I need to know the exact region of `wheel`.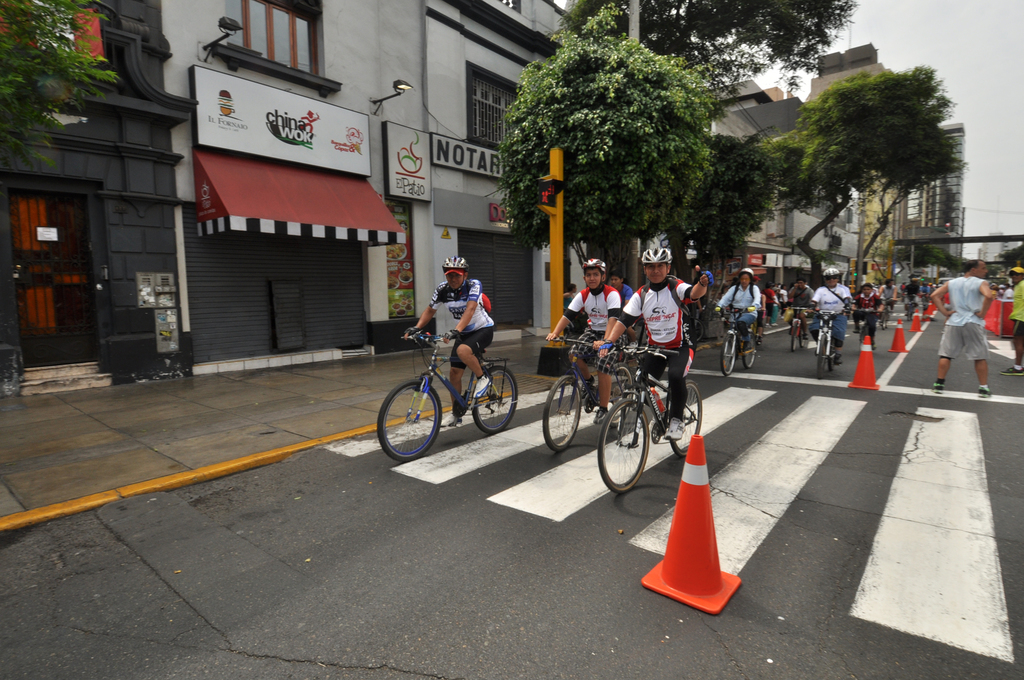
Region: pyautogui.locateOnScreen(717, 336, 734, 376).
